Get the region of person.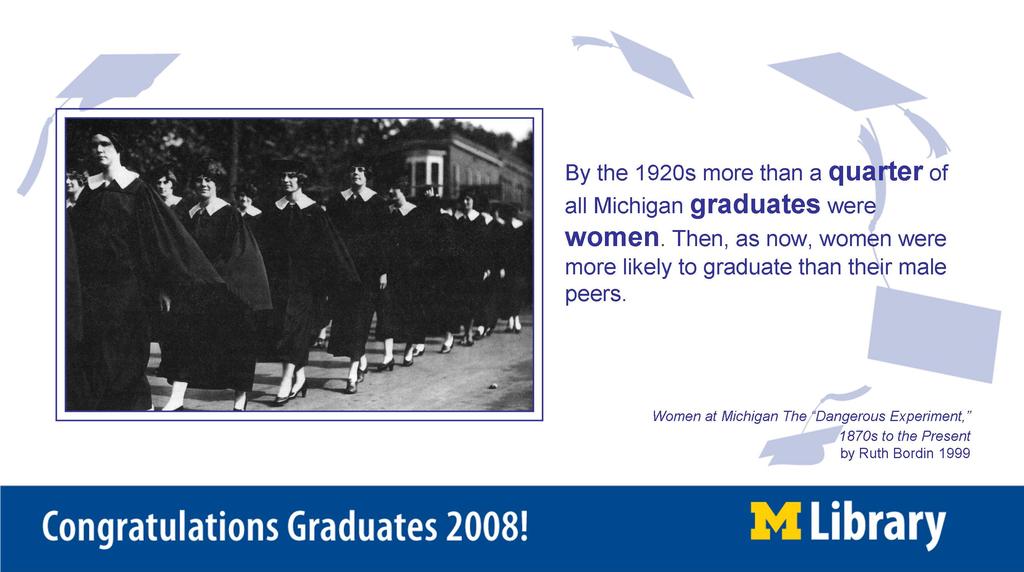
[326, 160, 385, 392].
